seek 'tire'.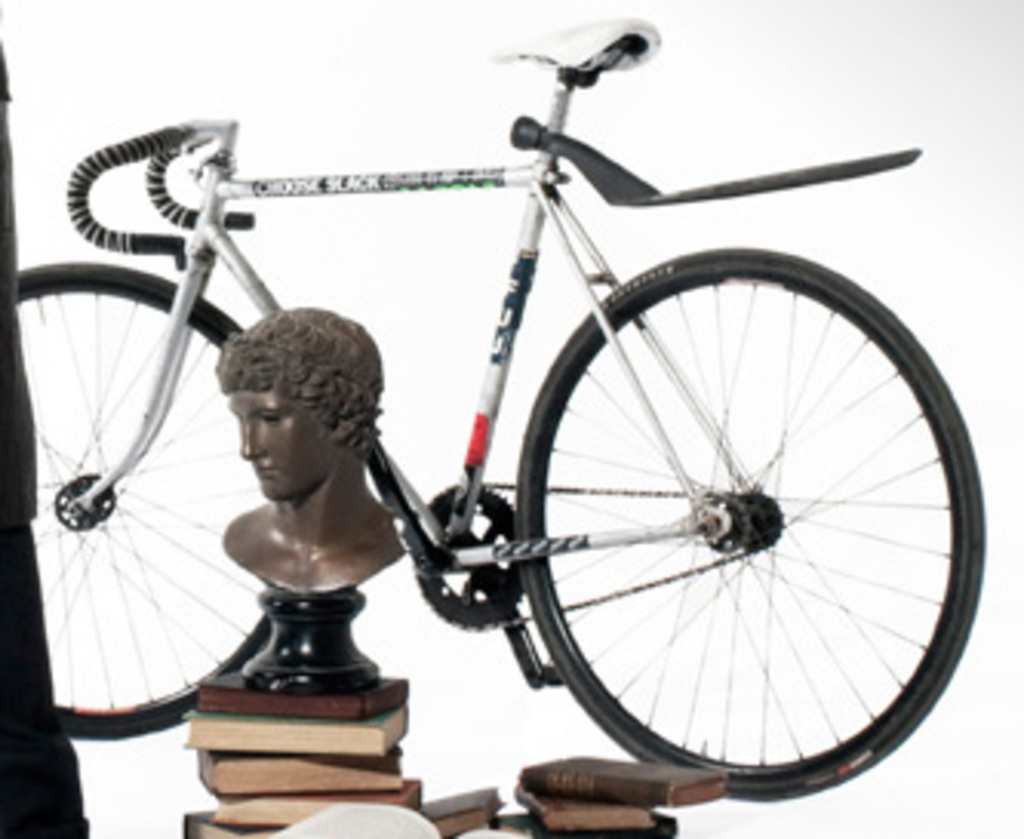
(0, 246, 249, 750).
